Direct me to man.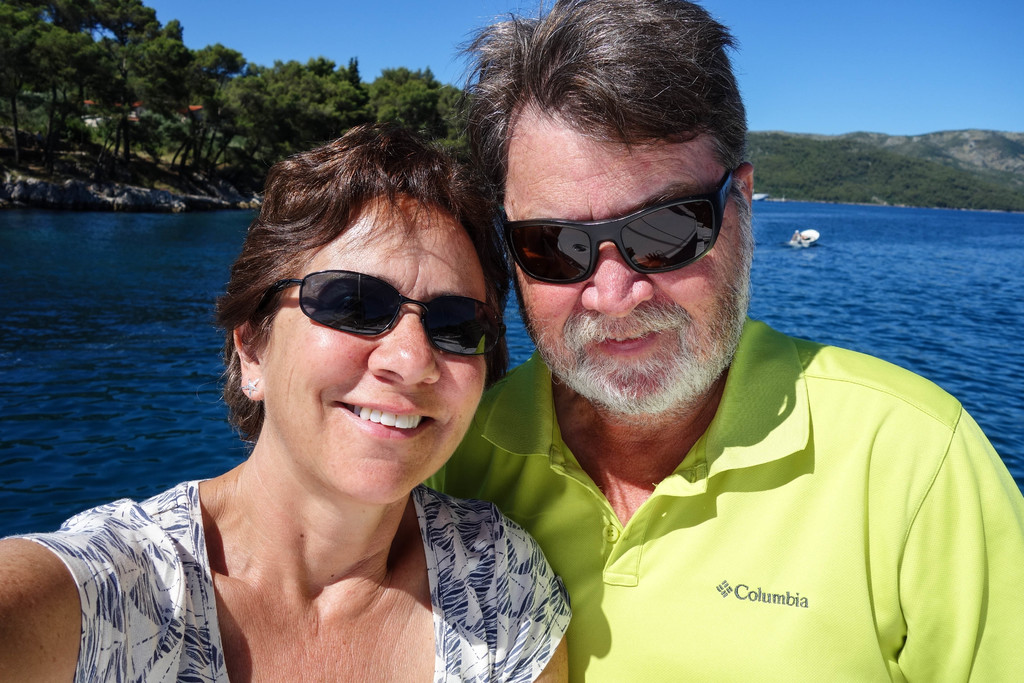
Direction: <bbox>419, 44, 995, 677</bbox>.
